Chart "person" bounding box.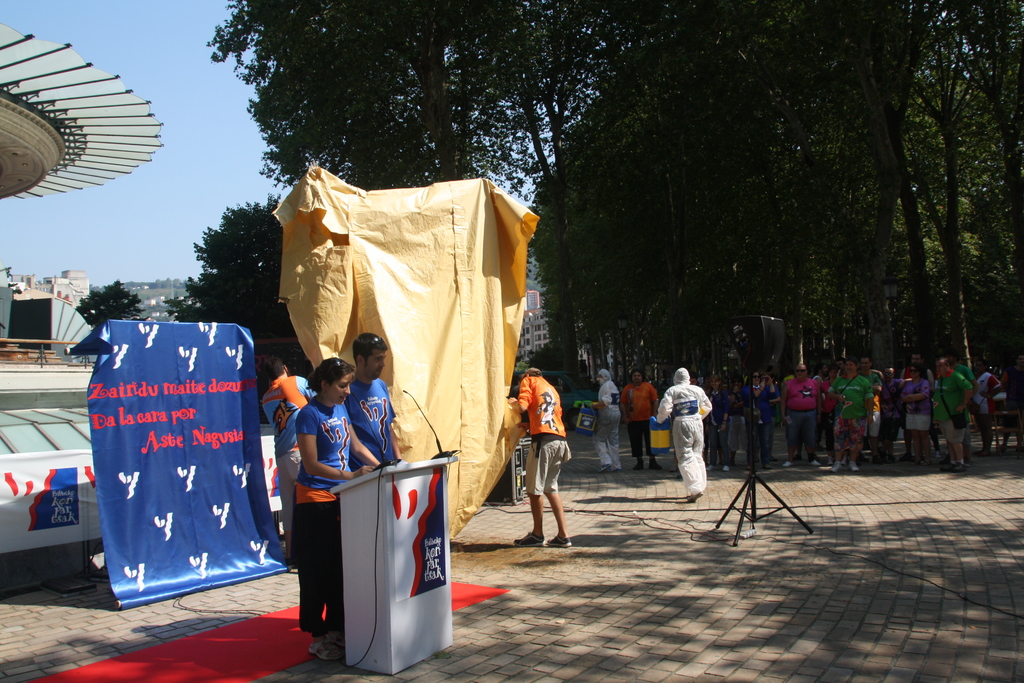
Charted: 897, 361, 932, 468.
